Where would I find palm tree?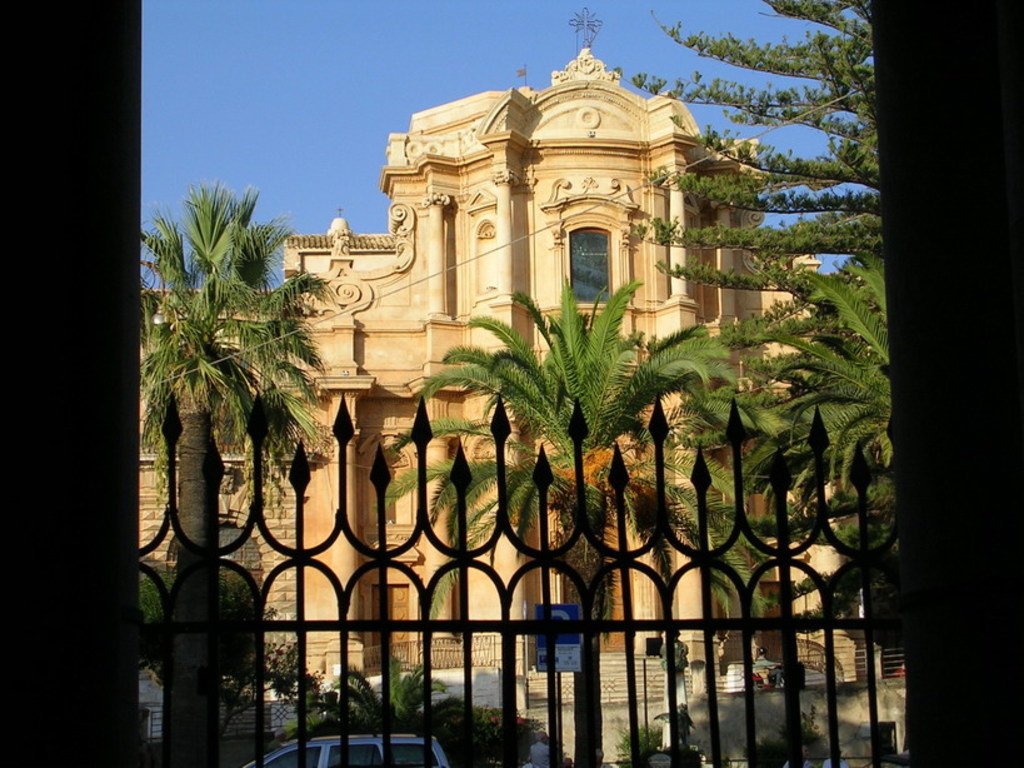
At box=[376, 279, 730, 688].
